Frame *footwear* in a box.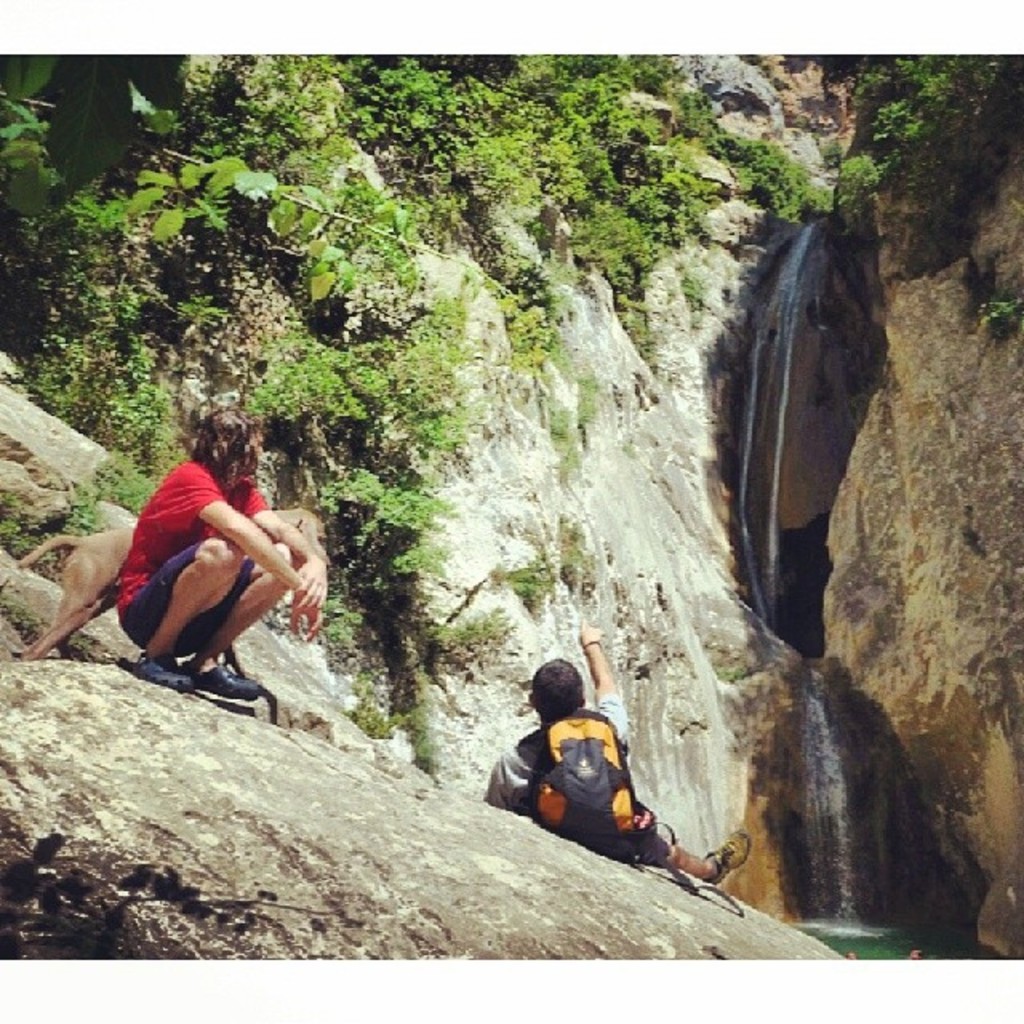
bbox(178, 656, 266, 707).
